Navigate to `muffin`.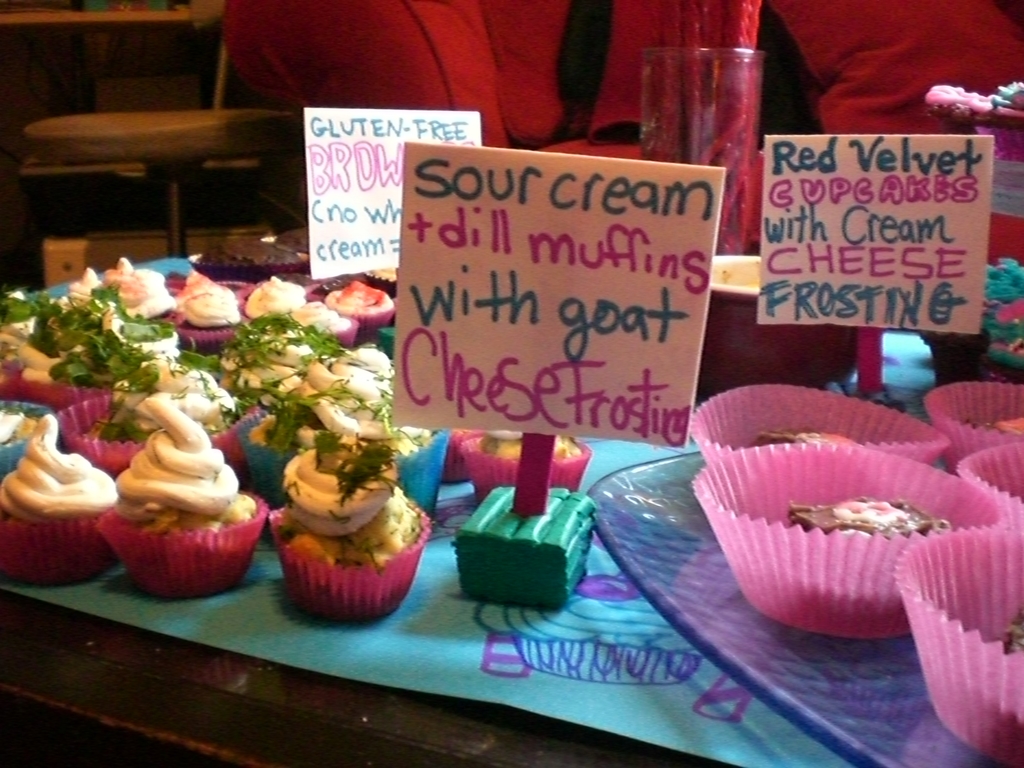
Navigation target: 0:420:117:590.
